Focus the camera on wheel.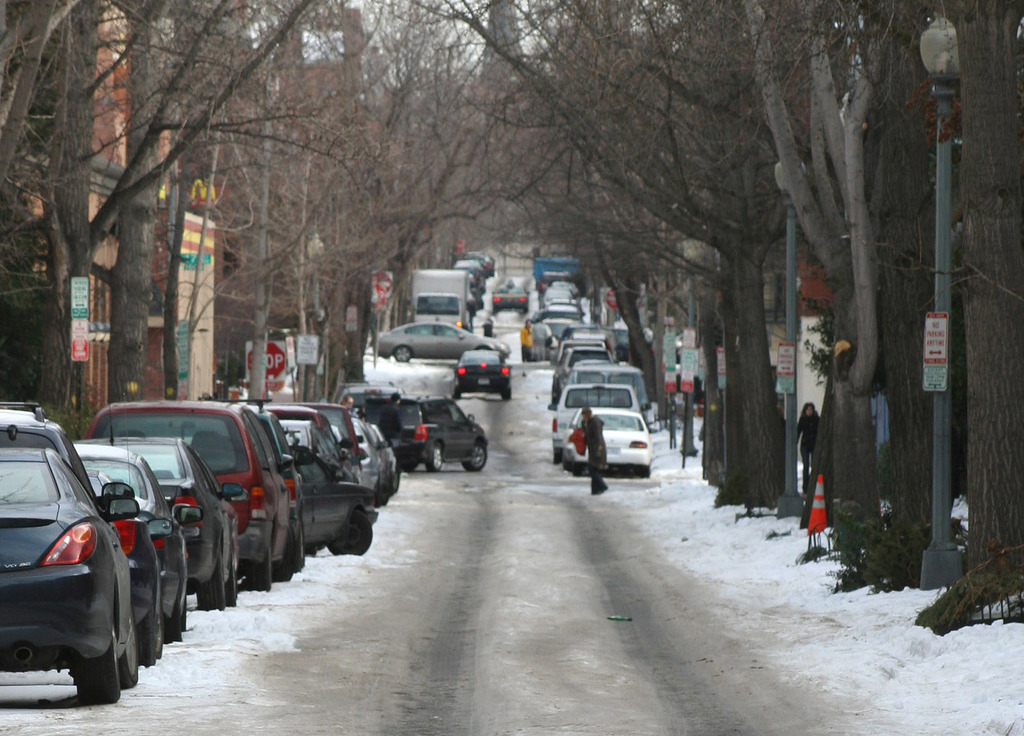
Focus region: rect(552, 378, 560, 406).
